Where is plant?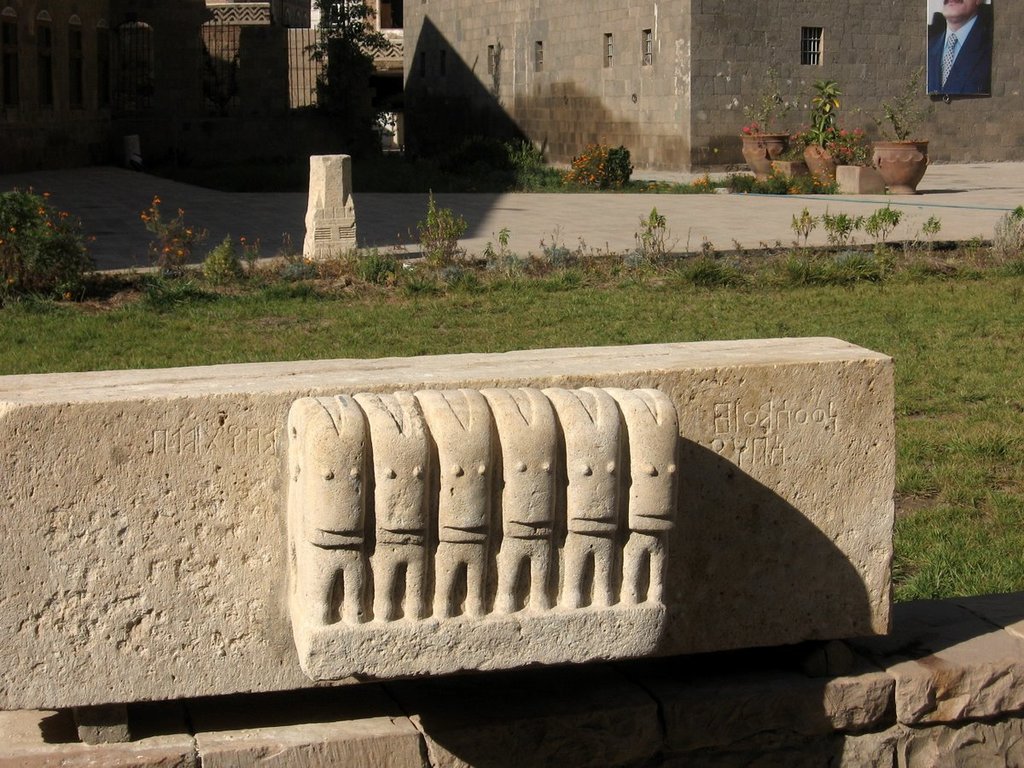
crop(720, 164, 760, 192).
